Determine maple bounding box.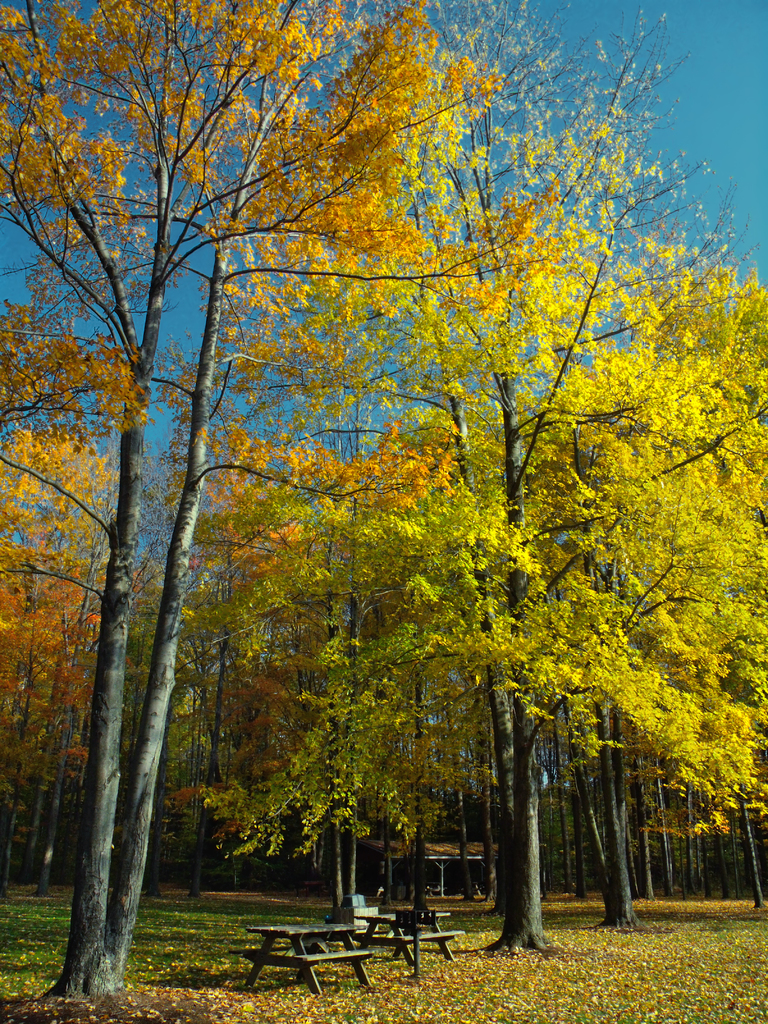
Determined: [left=358, top=92, right=675, bottom=968].
